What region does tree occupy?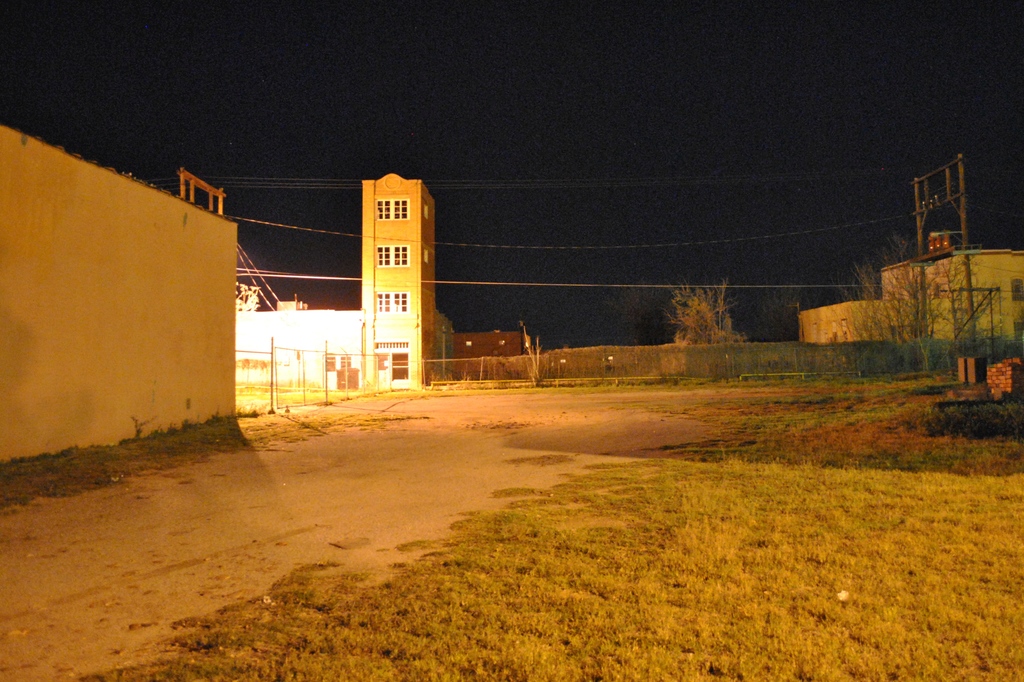
521/321/550/384.
